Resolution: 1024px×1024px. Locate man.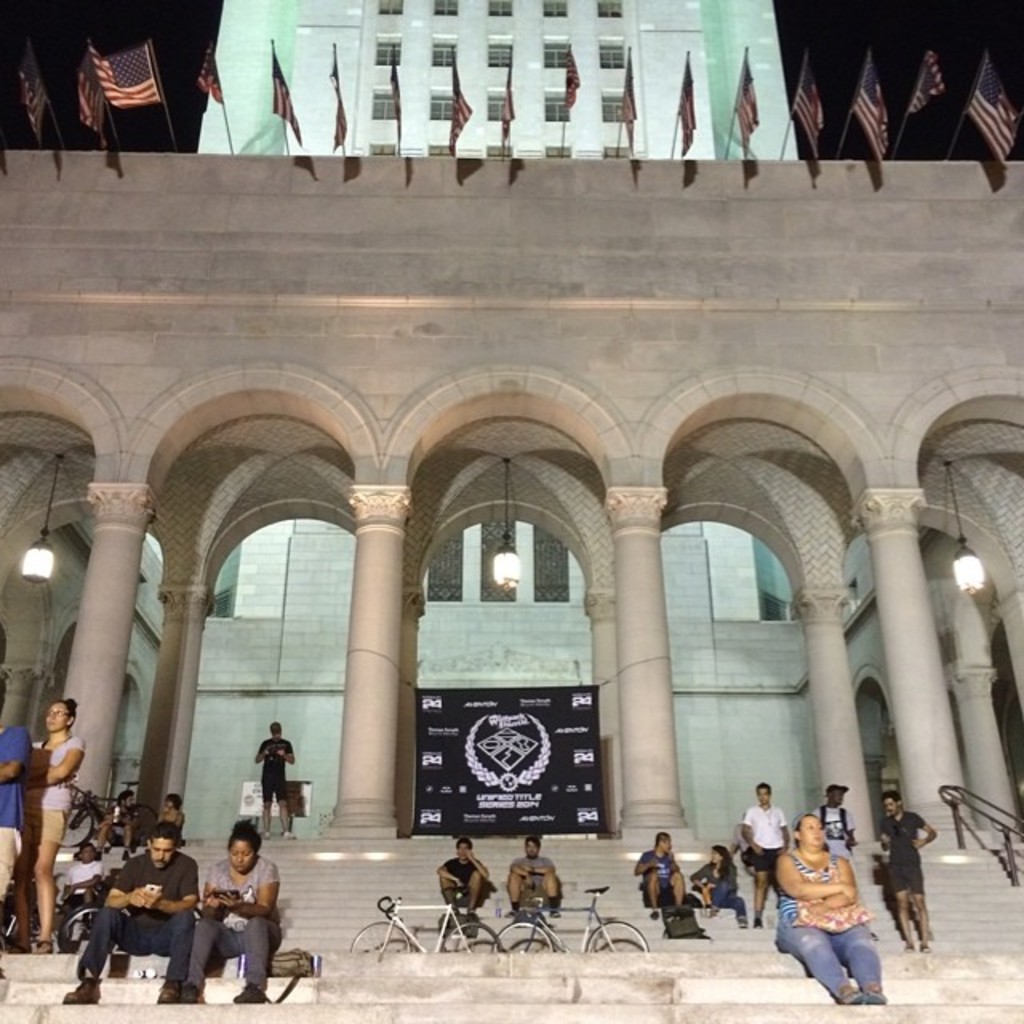
detection(739, 779, 789, 928).
